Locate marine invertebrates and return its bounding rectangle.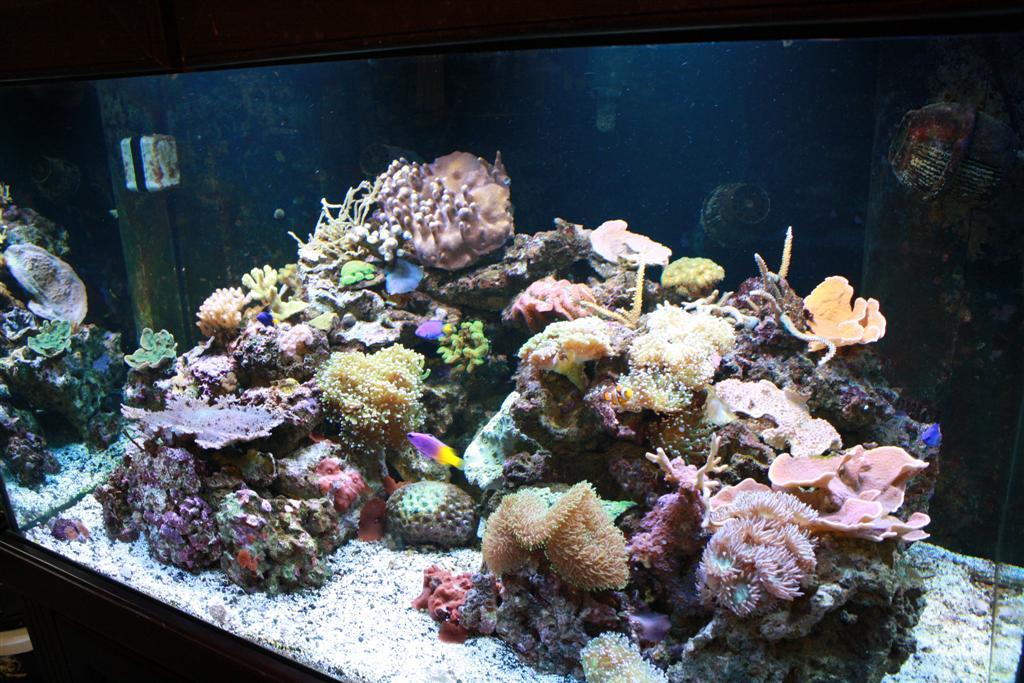
(0,309,79,374).
